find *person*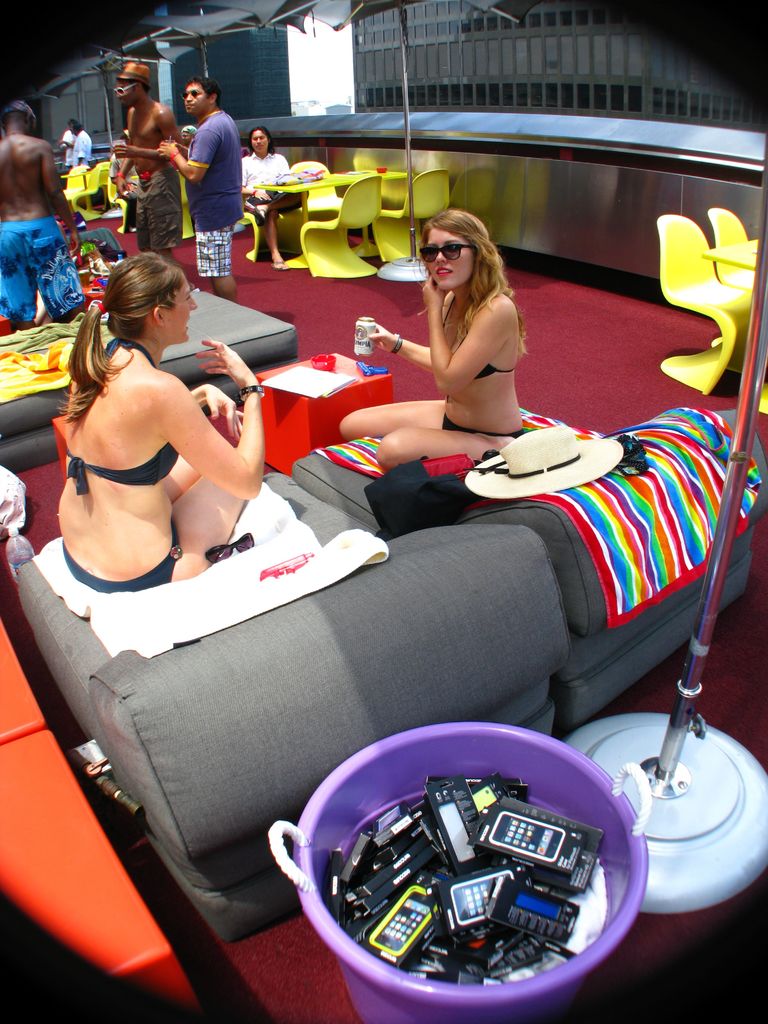
<region>334, 207, 527, 474</region>
